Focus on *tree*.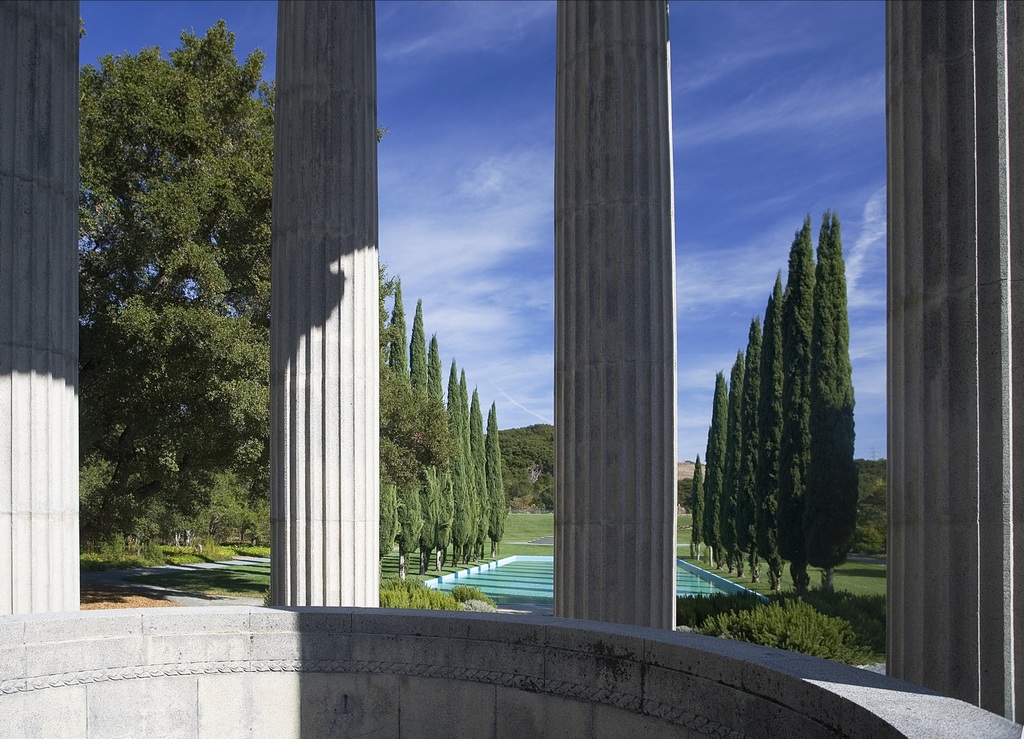
Focused at [x1=388, y1=568, x2=489, y2=614].
